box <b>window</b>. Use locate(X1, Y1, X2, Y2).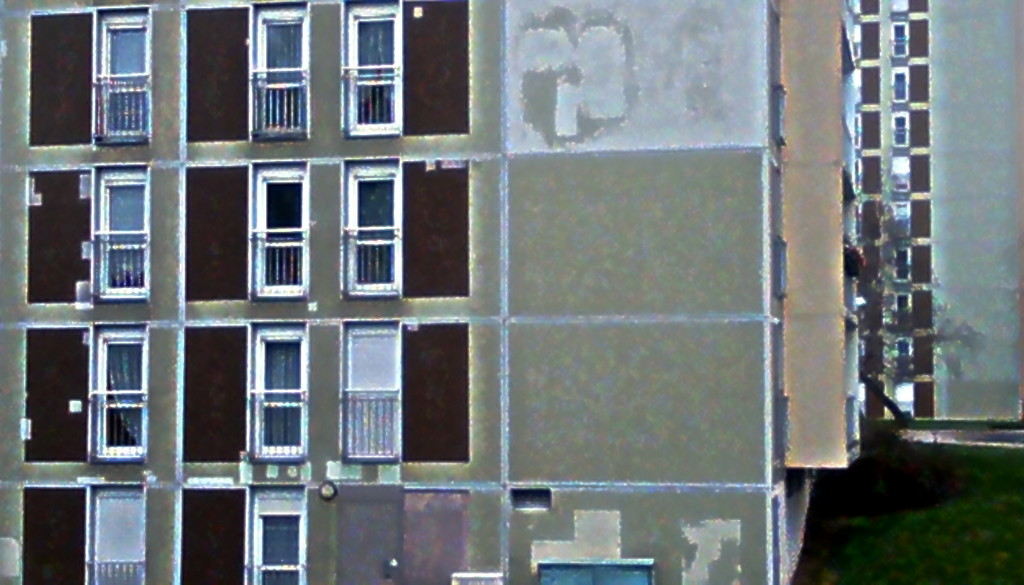
locate(92, 1, 155, 142).
